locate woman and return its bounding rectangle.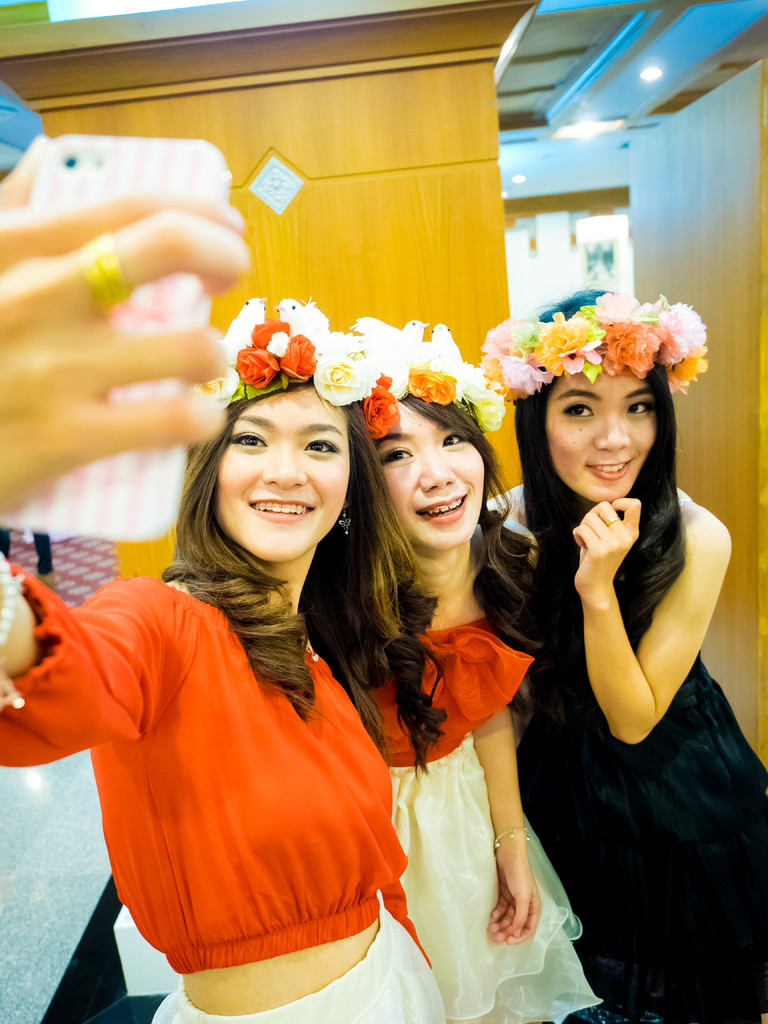
301 330 604 1023.
